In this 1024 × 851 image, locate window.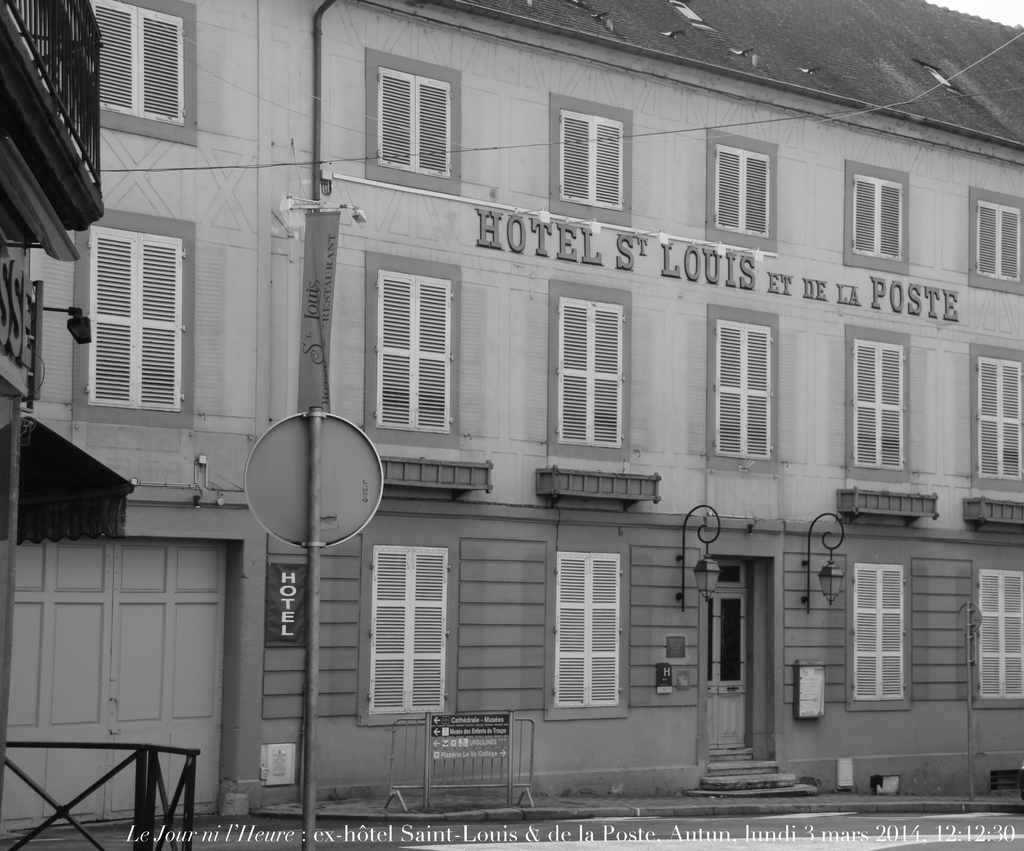
Bounding box: (714,146,769,238).
